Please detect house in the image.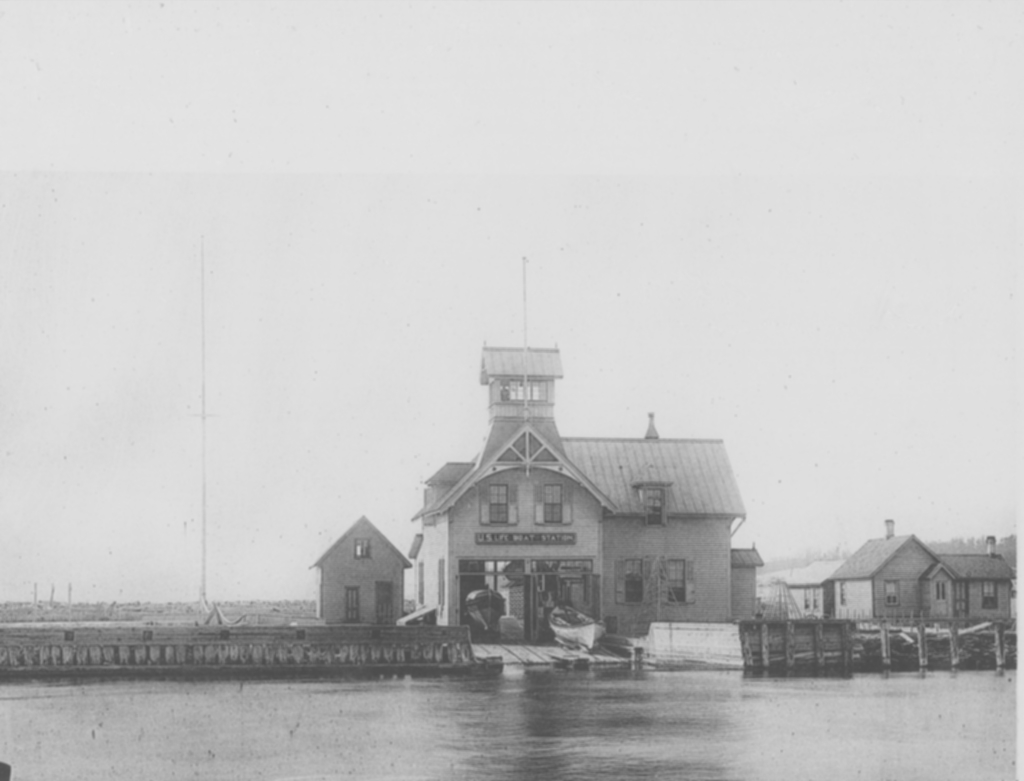
x1=732 y1=542 x2=757 y2=629.
